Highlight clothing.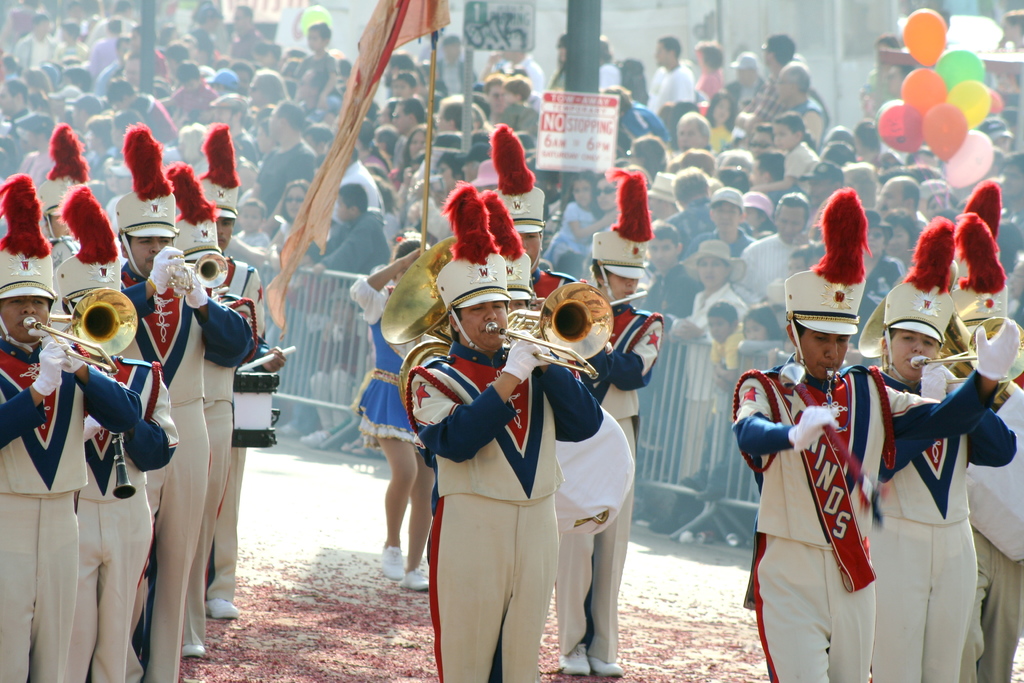
Highlighted region: {"x1": 951, "y1": 358, "x2": 1023, "y2": 682}.
